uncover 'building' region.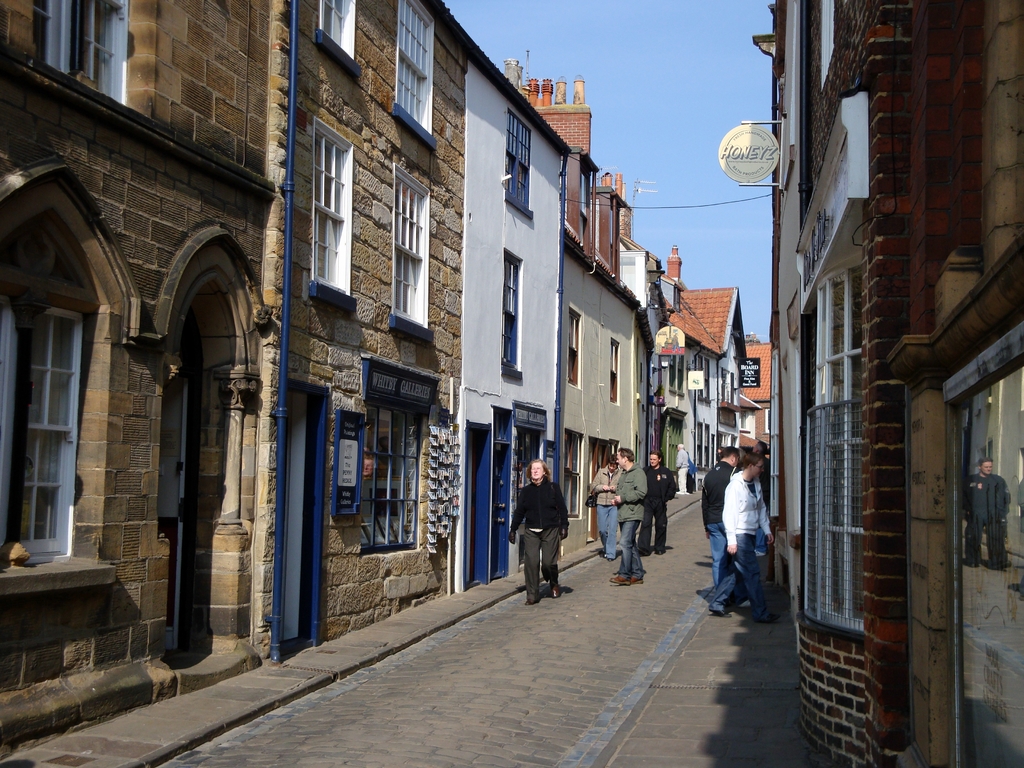
Uncovered: 794, 0, 1023, 767.
